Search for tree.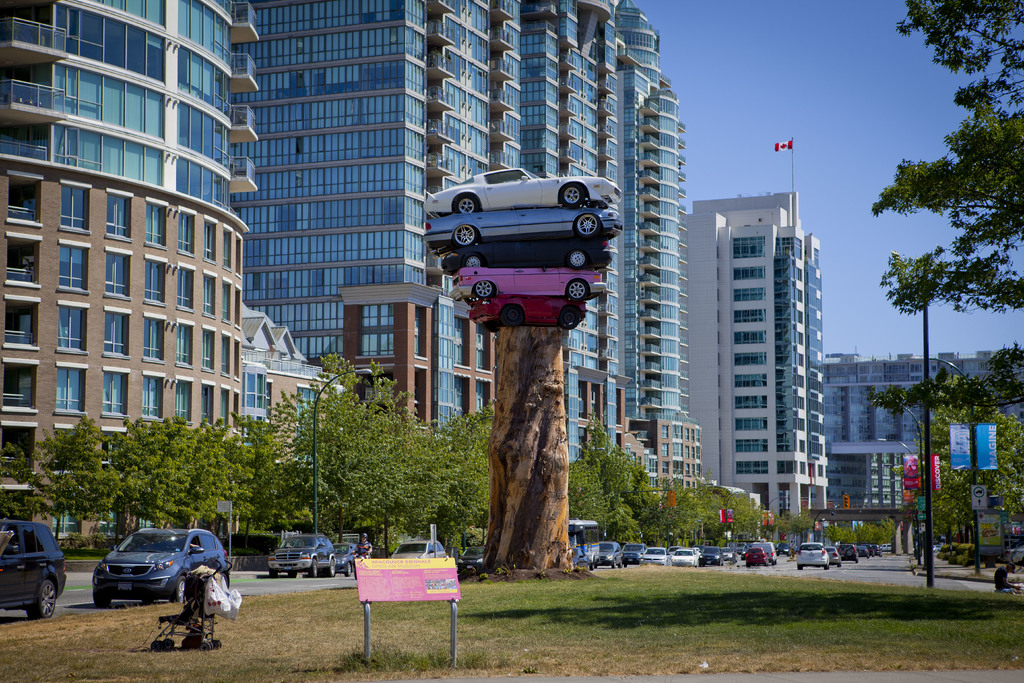
Found at [364,357,408,532].
